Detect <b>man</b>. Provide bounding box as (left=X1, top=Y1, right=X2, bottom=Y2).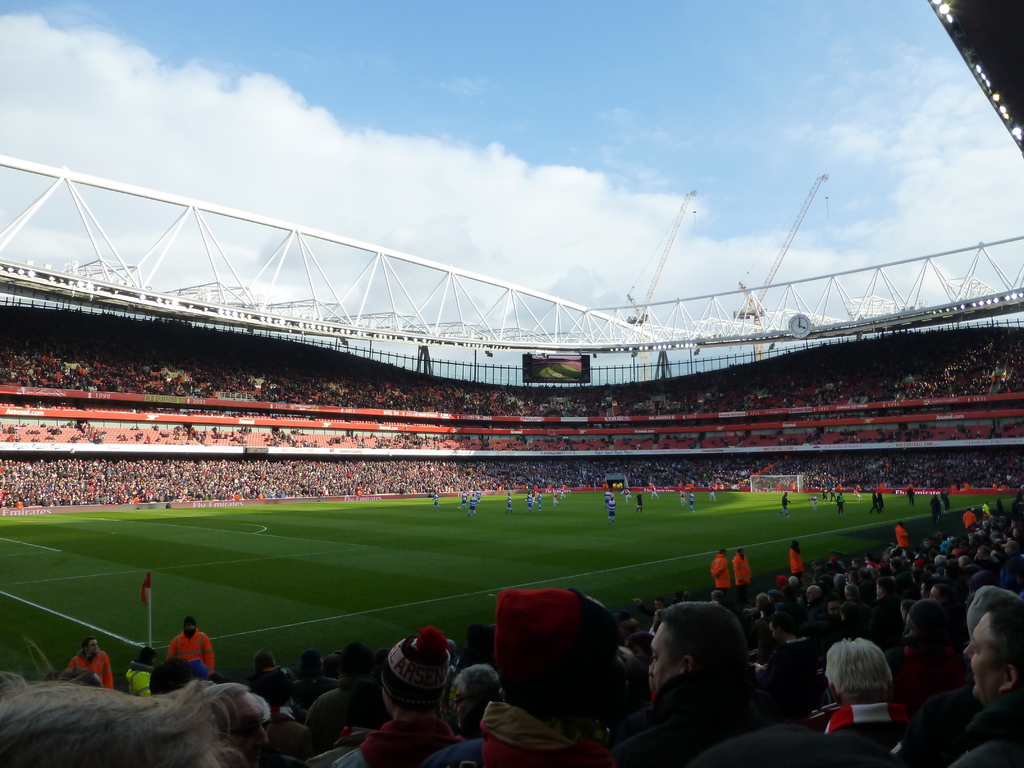
(left=625, top=483, right=630, bottom=502).
